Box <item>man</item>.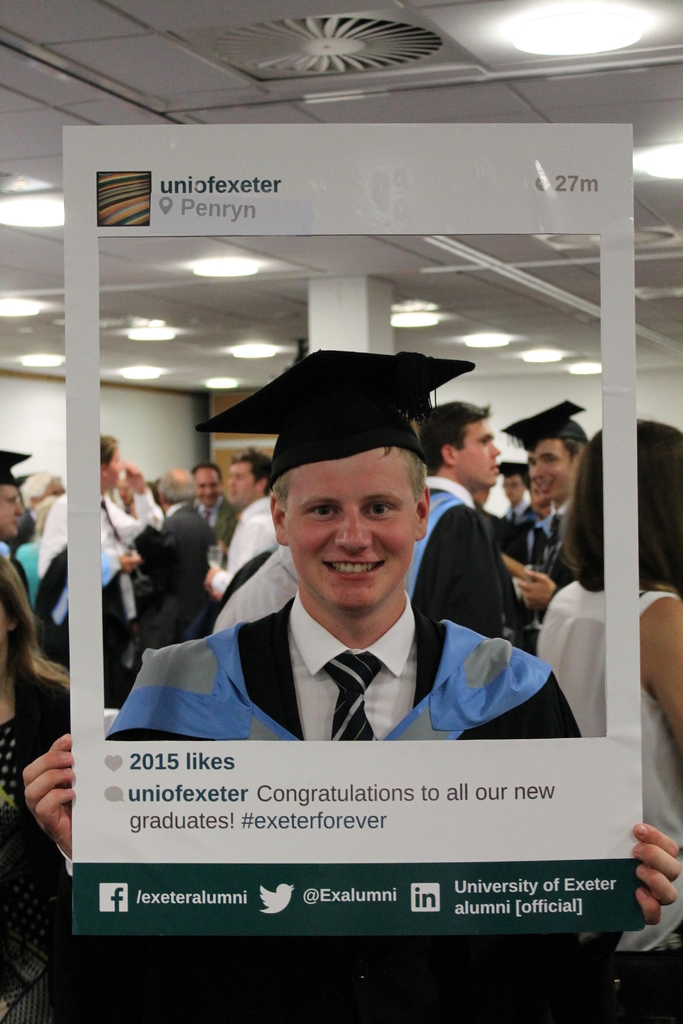
l=45, t=436, r=138, b=664.
